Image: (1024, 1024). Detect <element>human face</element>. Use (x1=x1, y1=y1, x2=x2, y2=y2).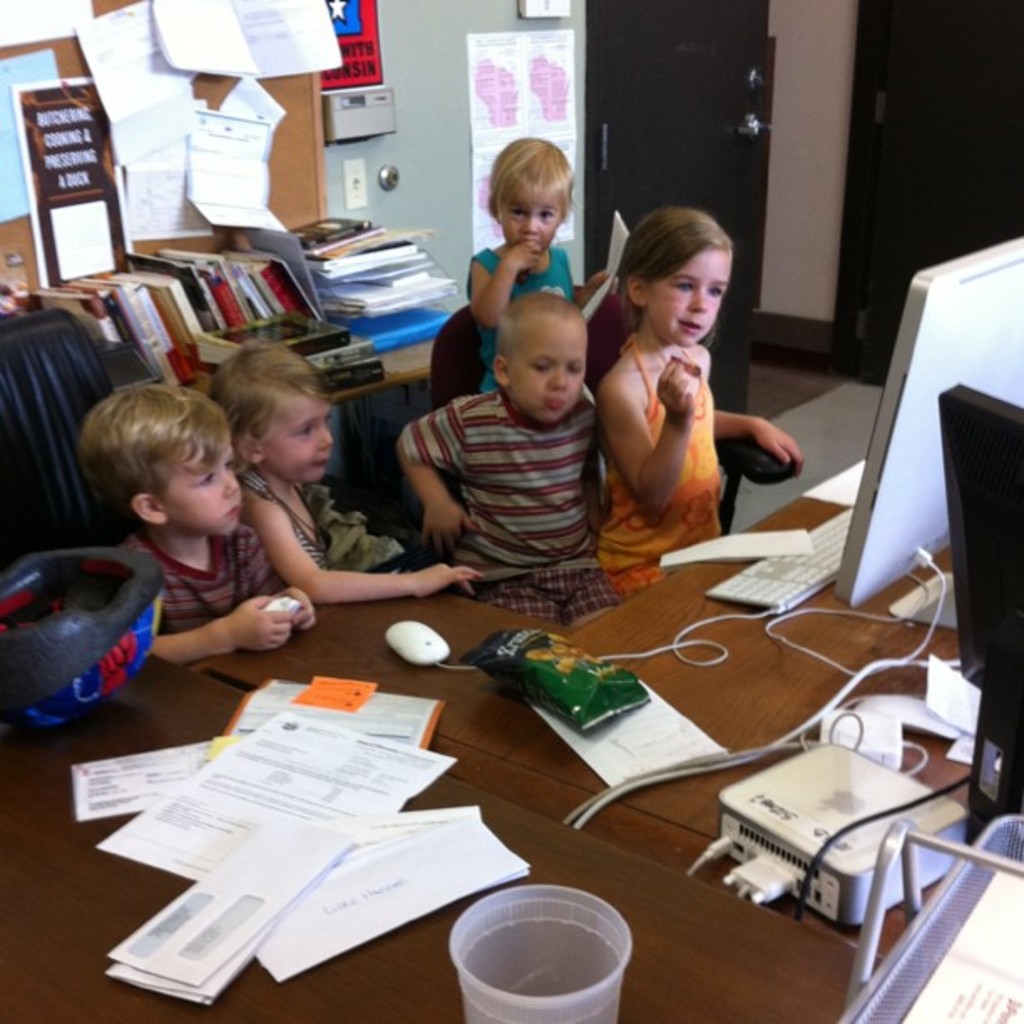
(x1=494, y1=186, x2=566, y2=253).
